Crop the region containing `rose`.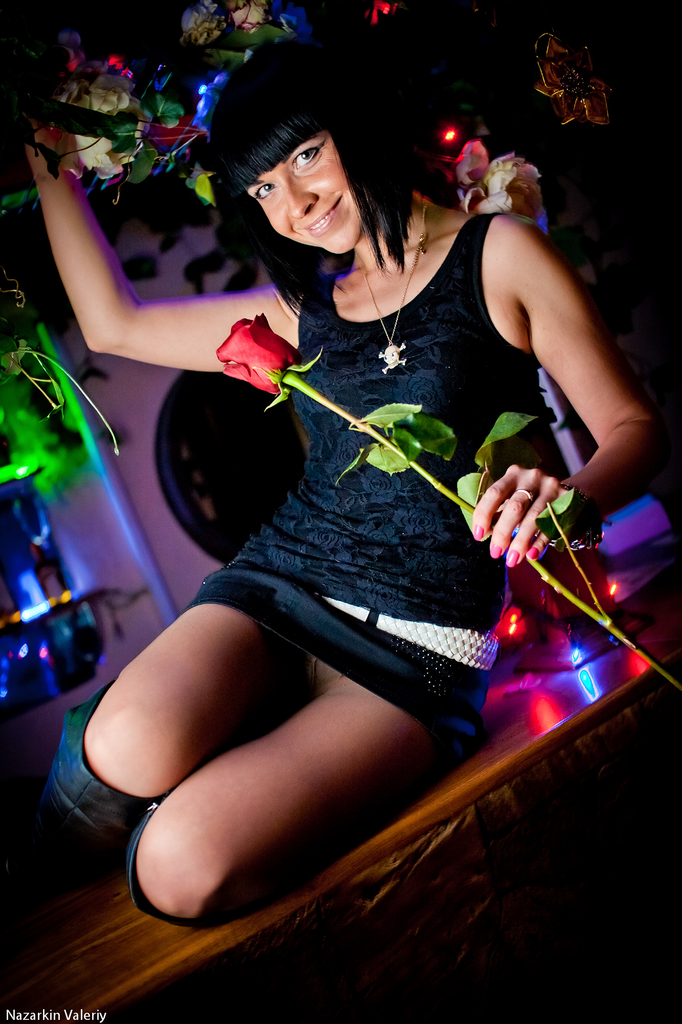
Crop region: 223:0:272:35.
